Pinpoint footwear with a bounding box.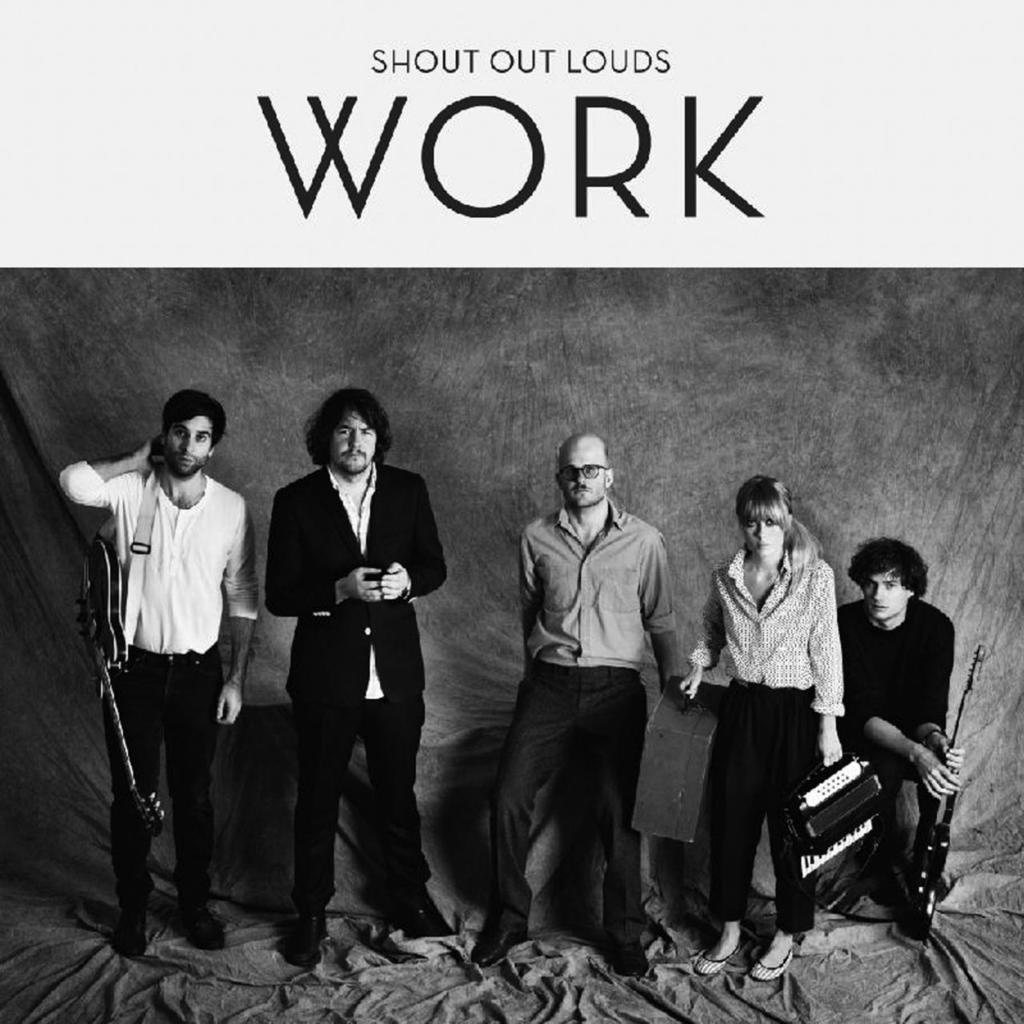
(121,918,147,950).
